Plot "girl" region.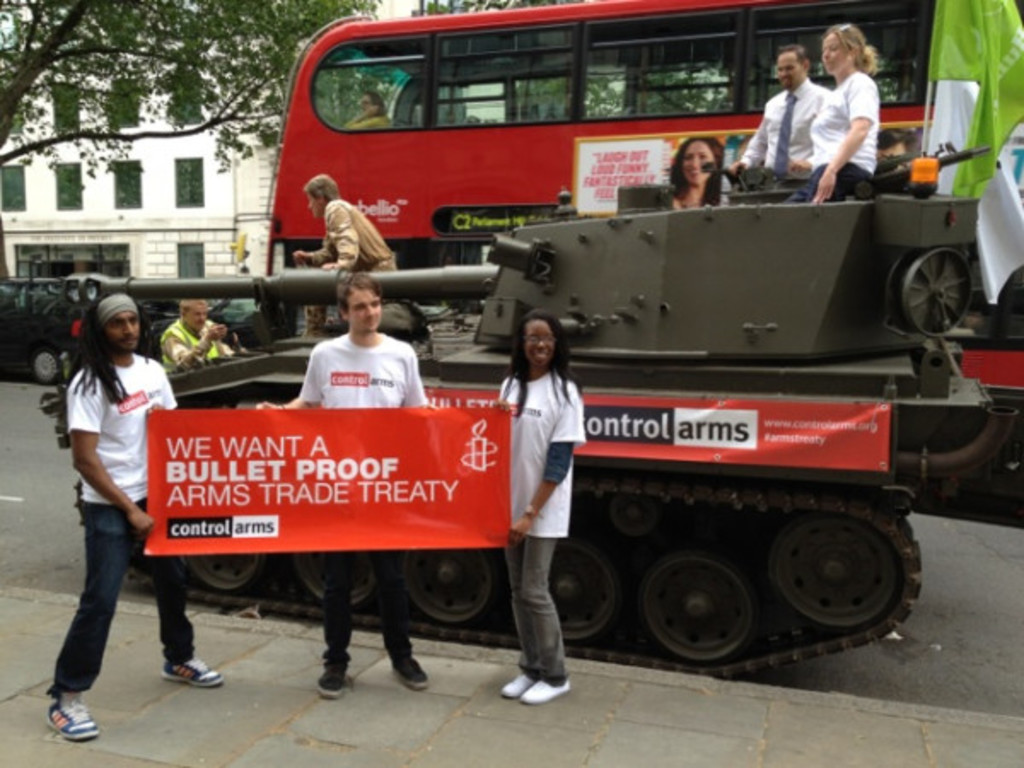
Plotted at <bbox>497, 311, 589, 705</bbox>.
